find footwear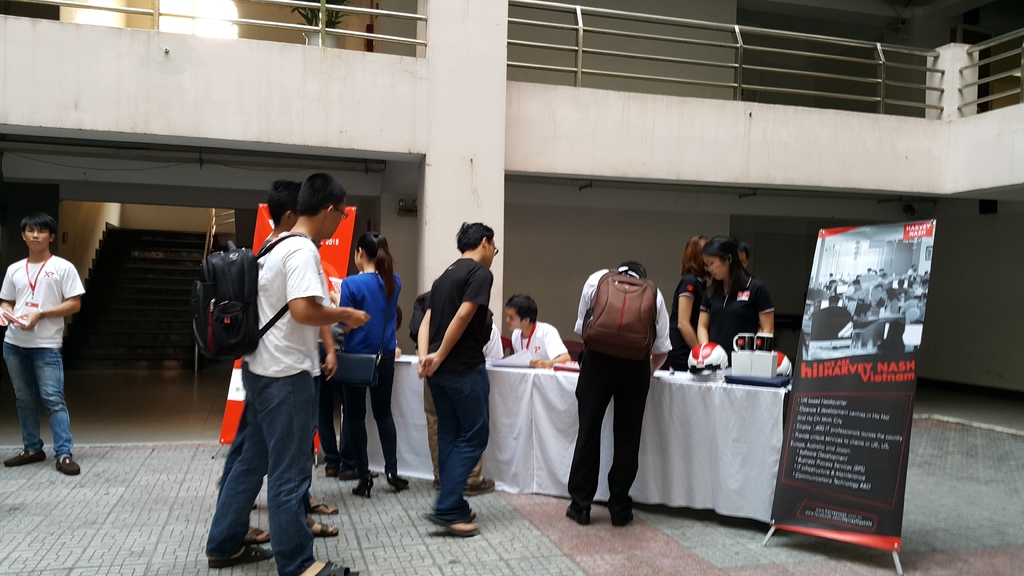
box(208, 541, 275, 565)
